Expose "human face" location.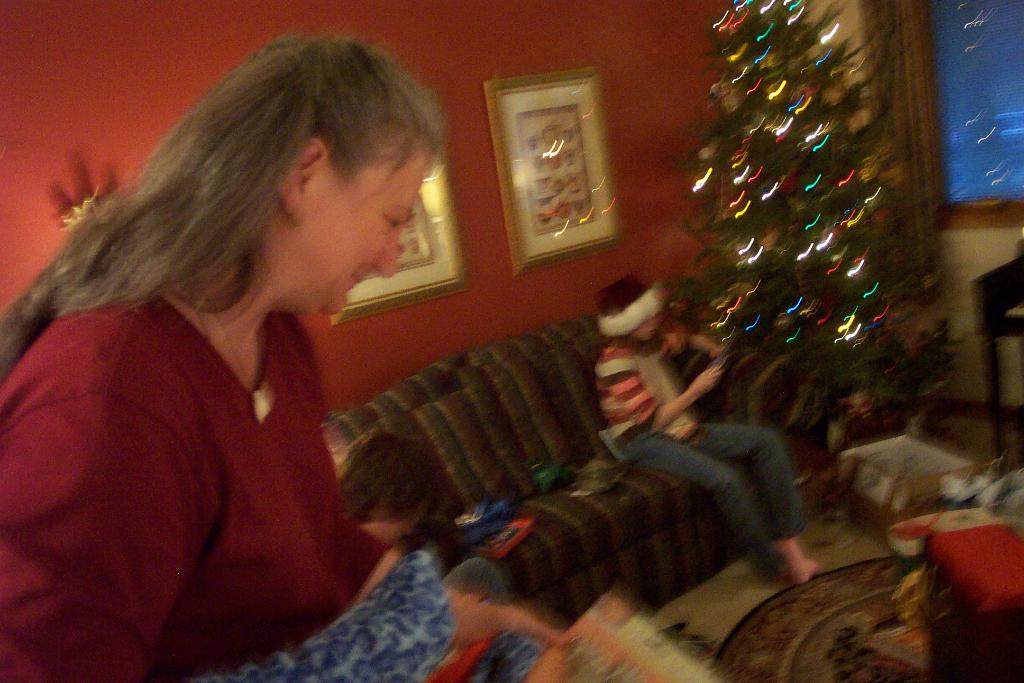
Exposed at 303/149/428/313.
